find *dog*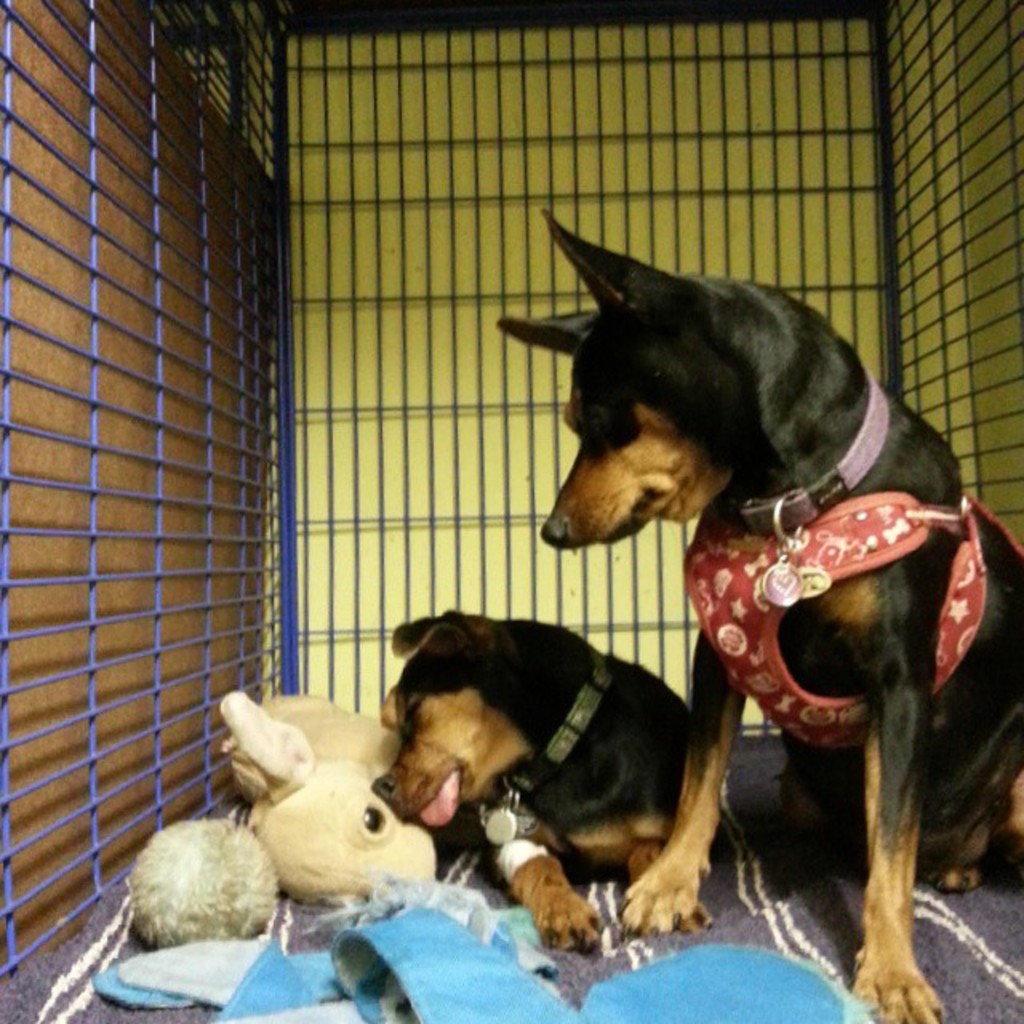
370,613,717,955
